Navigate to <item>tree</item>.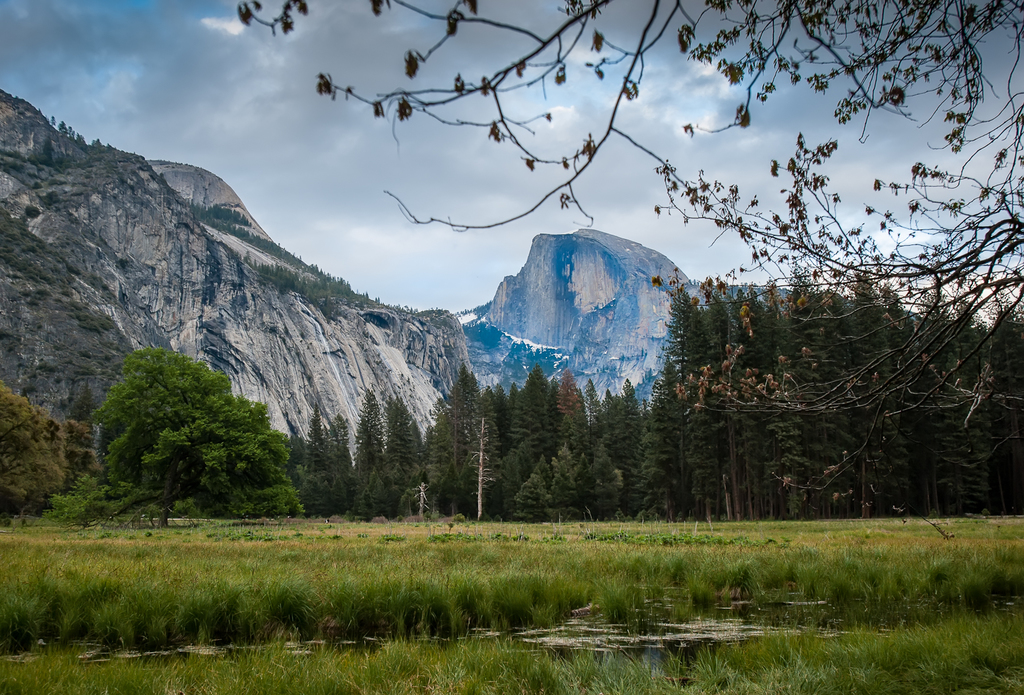
Navigation target: crop(678, 271, 1023, 694).
